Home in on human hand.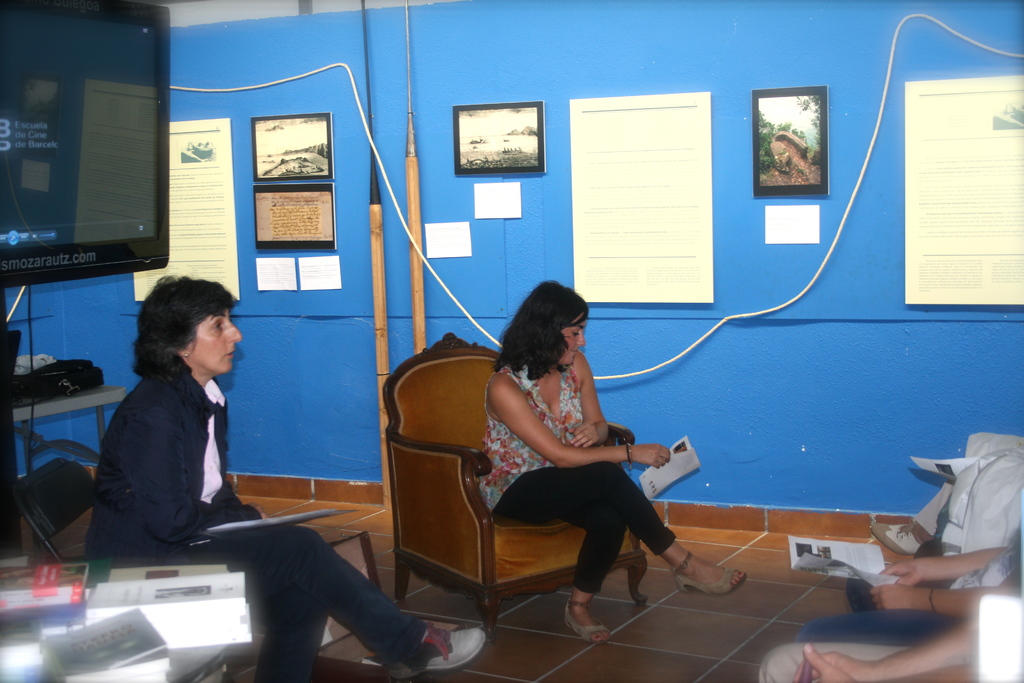
Homed in at (x1=879, y1=558, x2=924, y2=586).
